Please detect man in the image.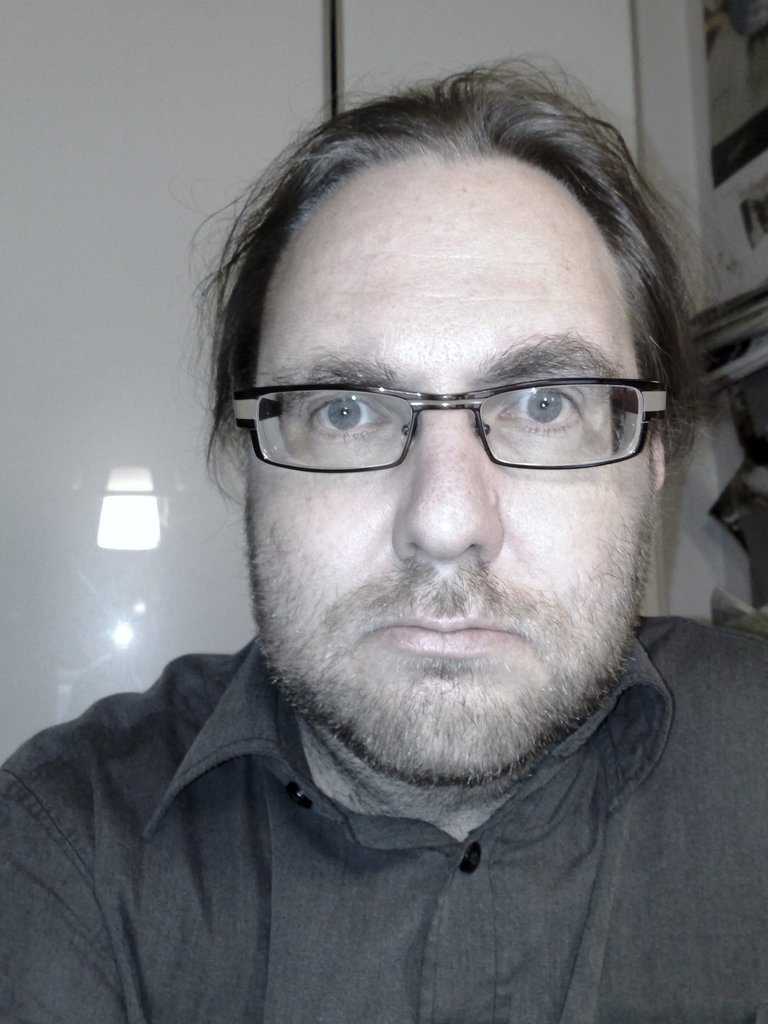
box=[10, 61, 767, 1013].
